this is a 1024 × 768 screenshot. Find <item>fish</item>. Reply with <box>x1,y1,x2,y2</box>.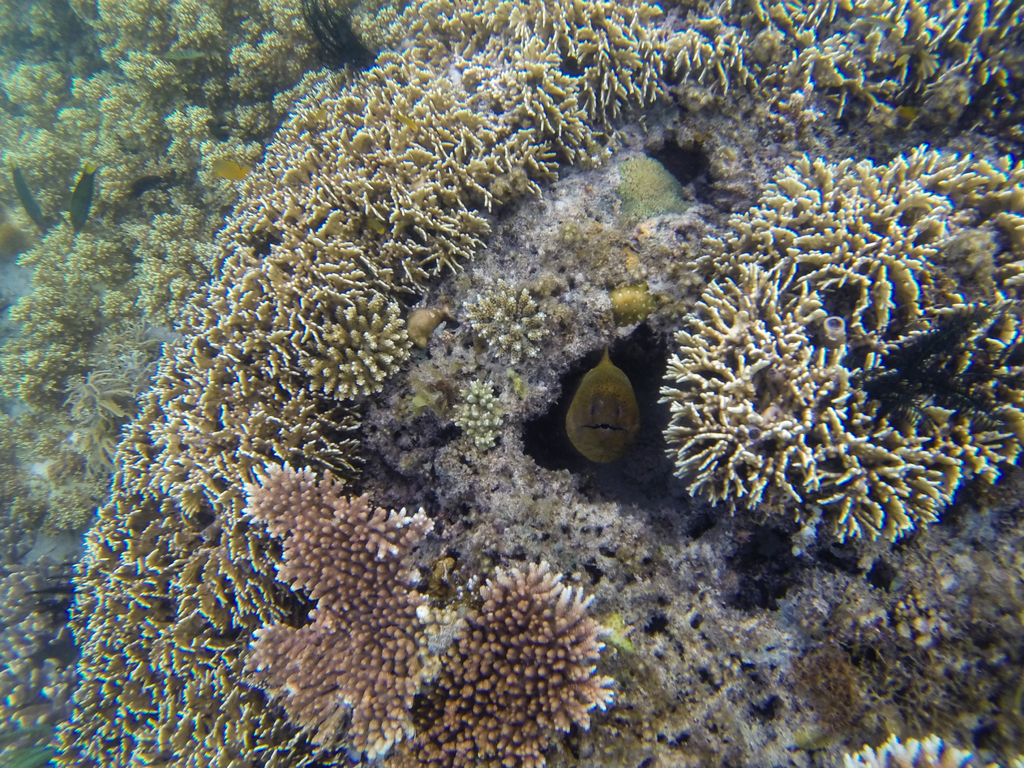
<box>11,159,47,234</box>.
